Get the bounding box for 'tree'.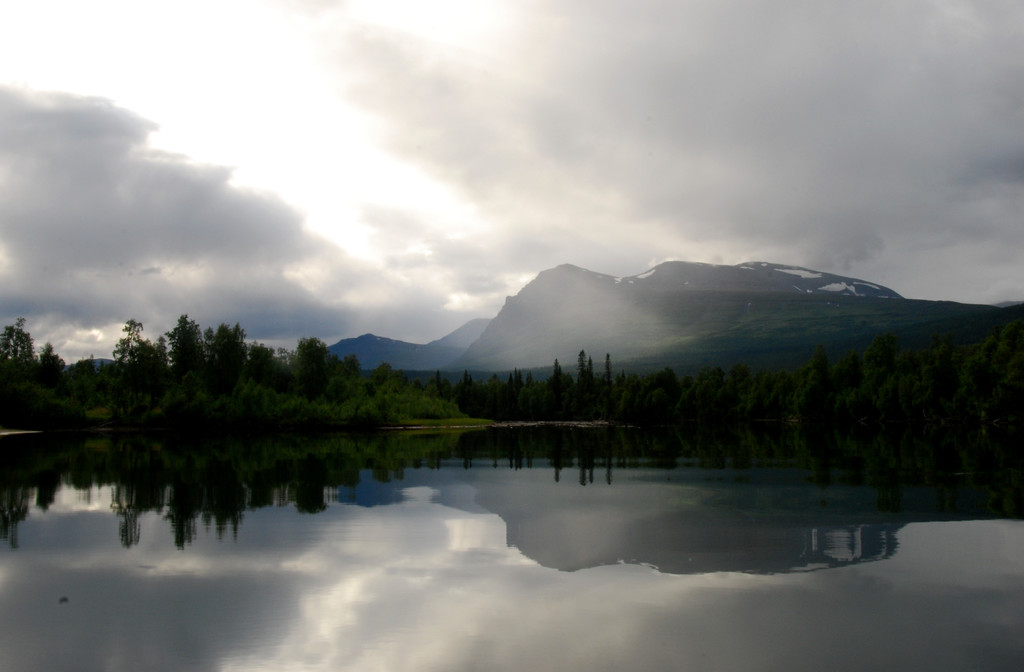
x1=99 y1=311 x2=157 y2=425.
